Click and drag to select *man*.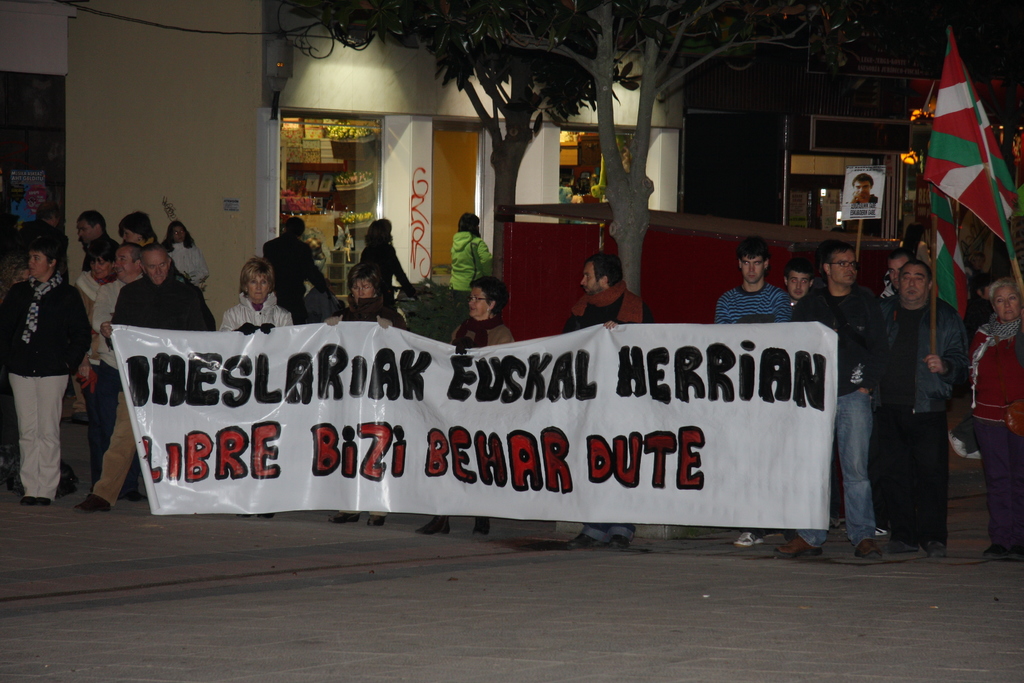
Selection: BBox(780, 257, 815, 308).
